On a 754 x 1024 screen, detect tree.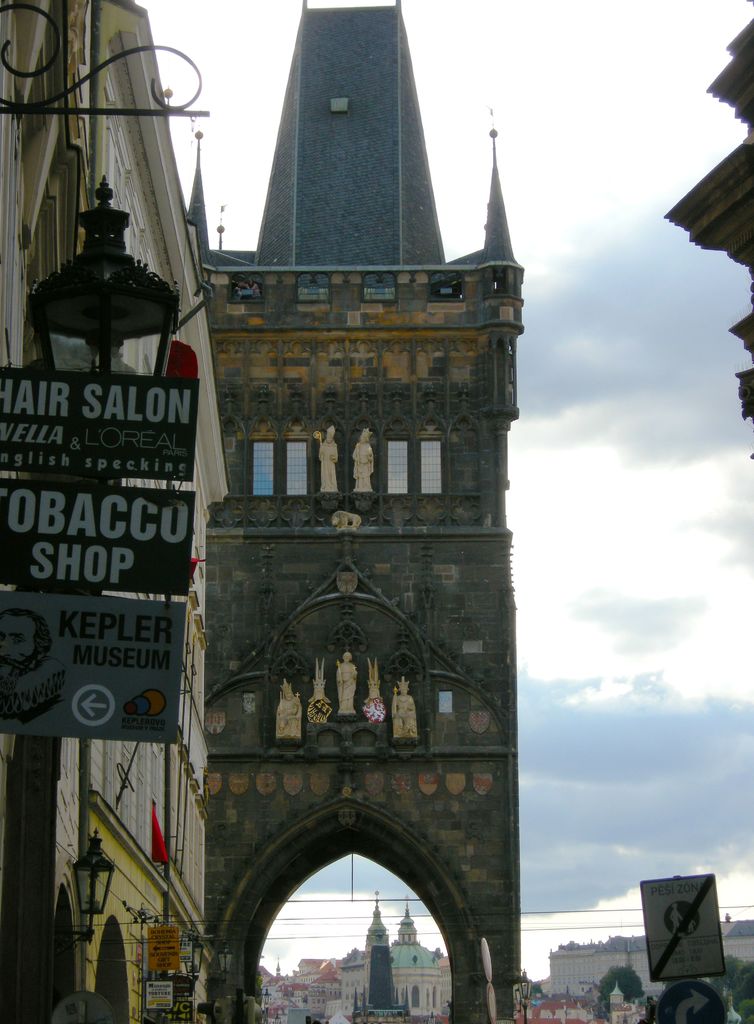
590:963:639:1023.
